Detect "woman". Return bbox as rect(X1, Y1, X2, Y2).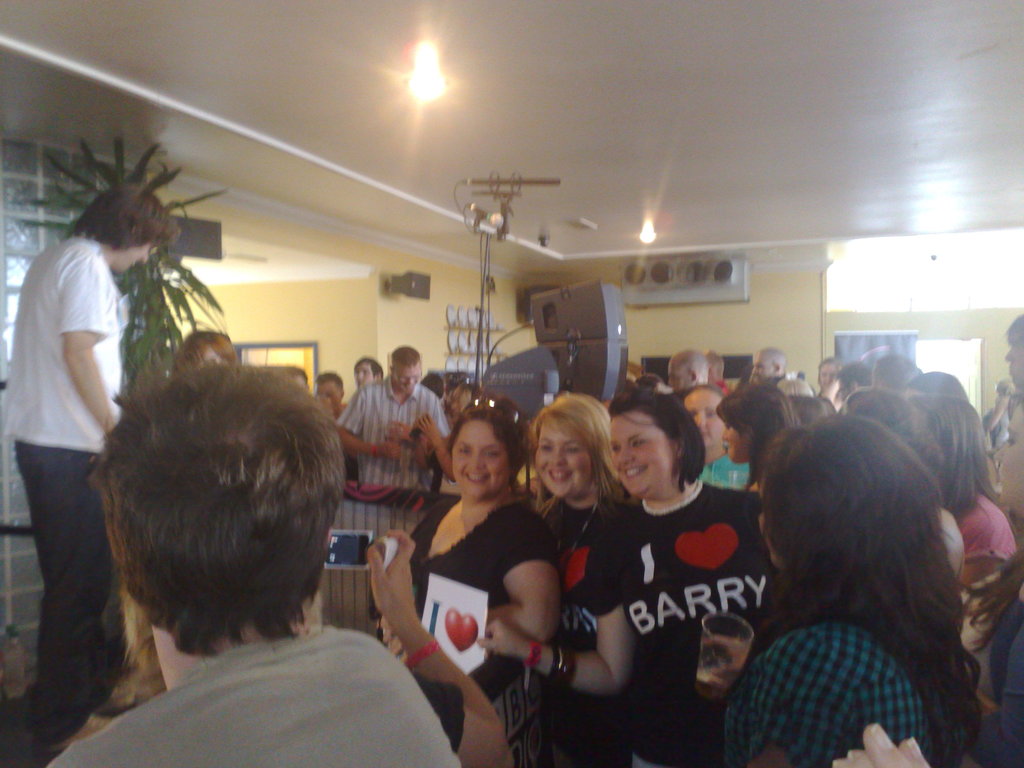
rect(909, 392, 1016, 668).
